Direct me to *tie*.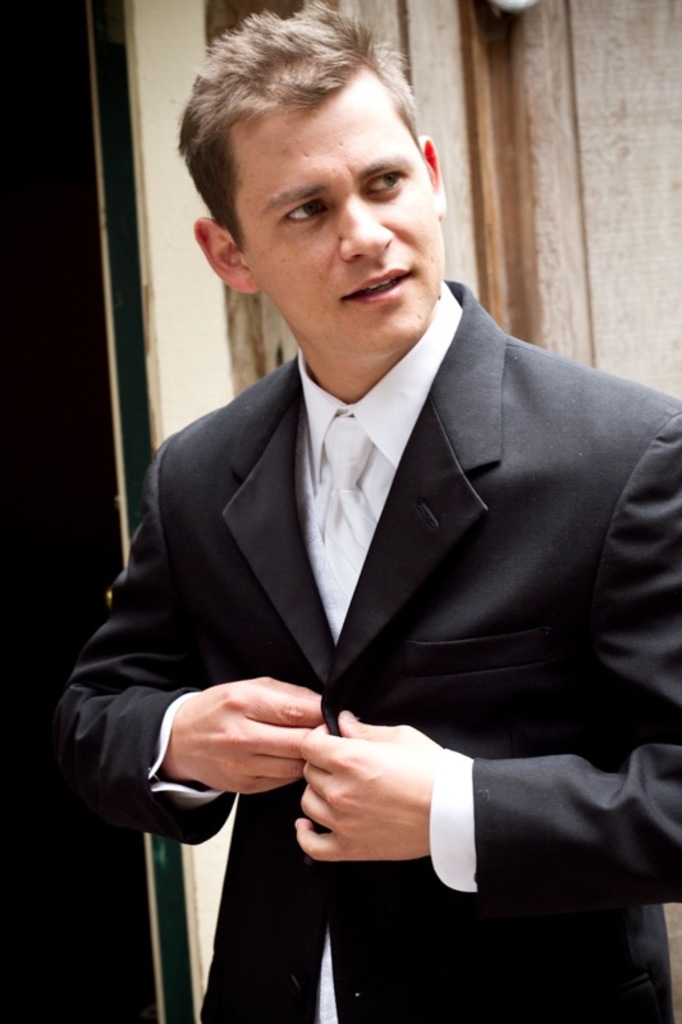
Direction: detection(316, 434, 383, 549).
